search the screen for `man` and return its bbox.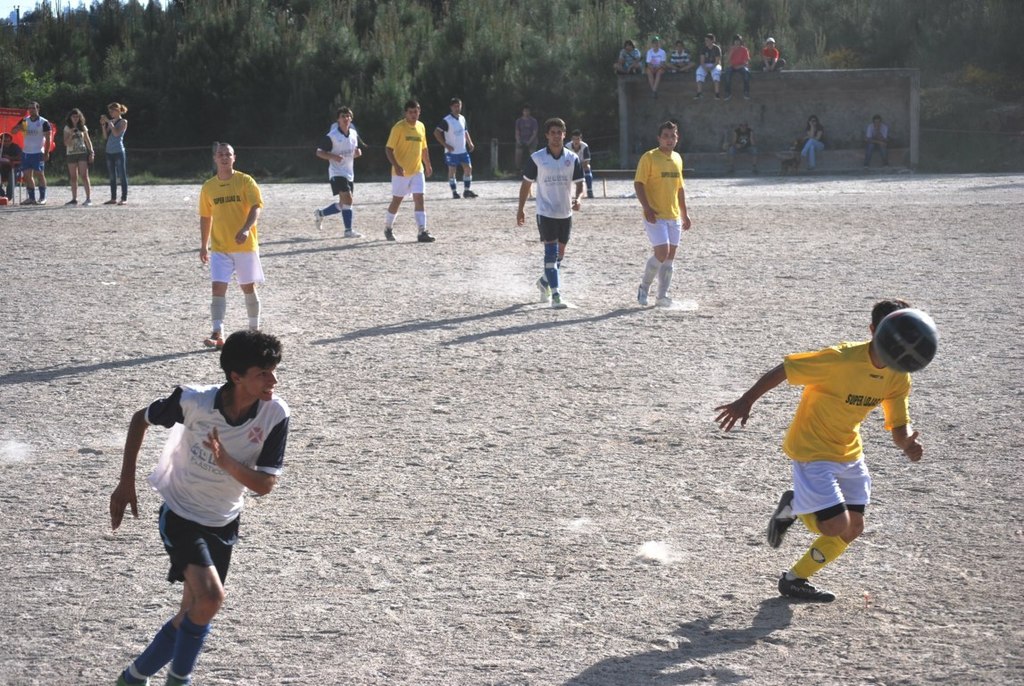
Found: <bbox>200, 139, 260, 349</bbox>.
